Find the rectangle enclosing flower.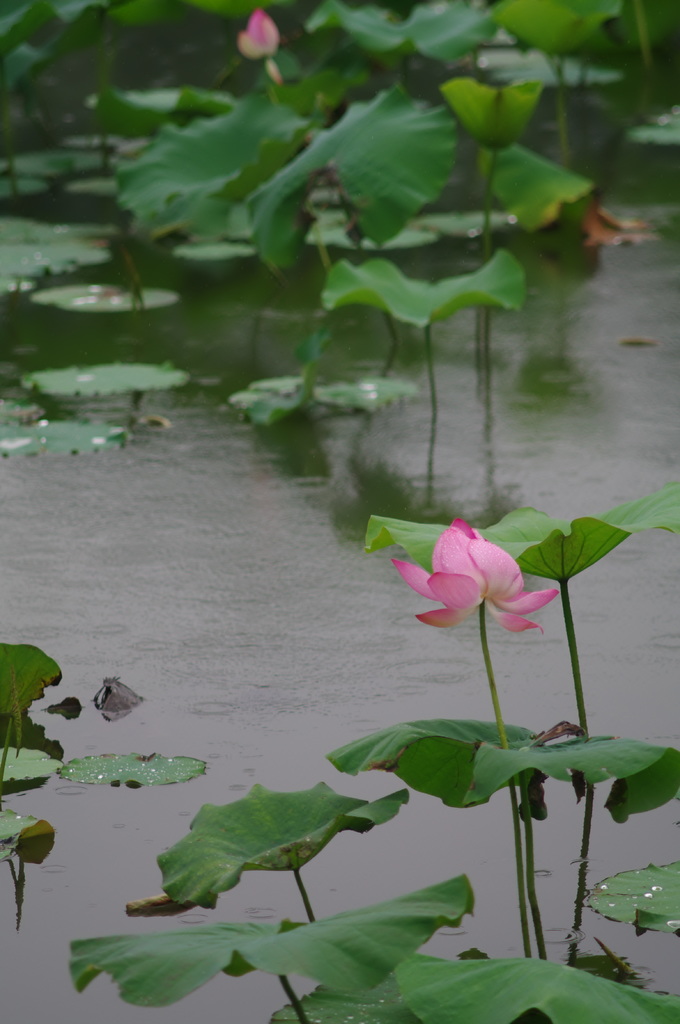
390:523:547:637.
